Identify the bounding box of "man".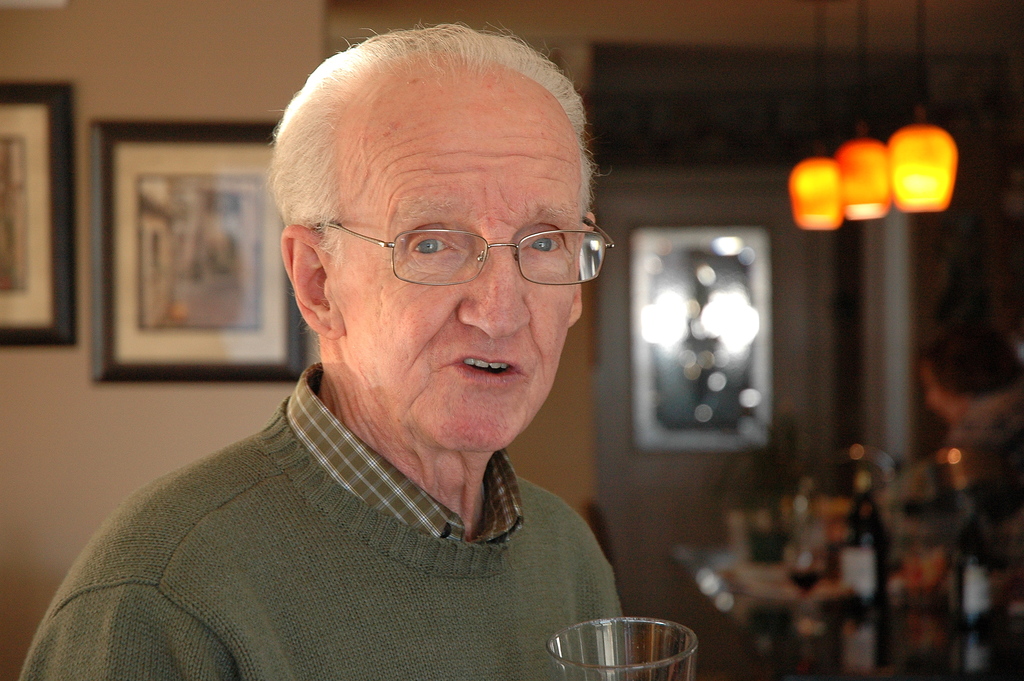
box=[68, 39, 713, 660].
